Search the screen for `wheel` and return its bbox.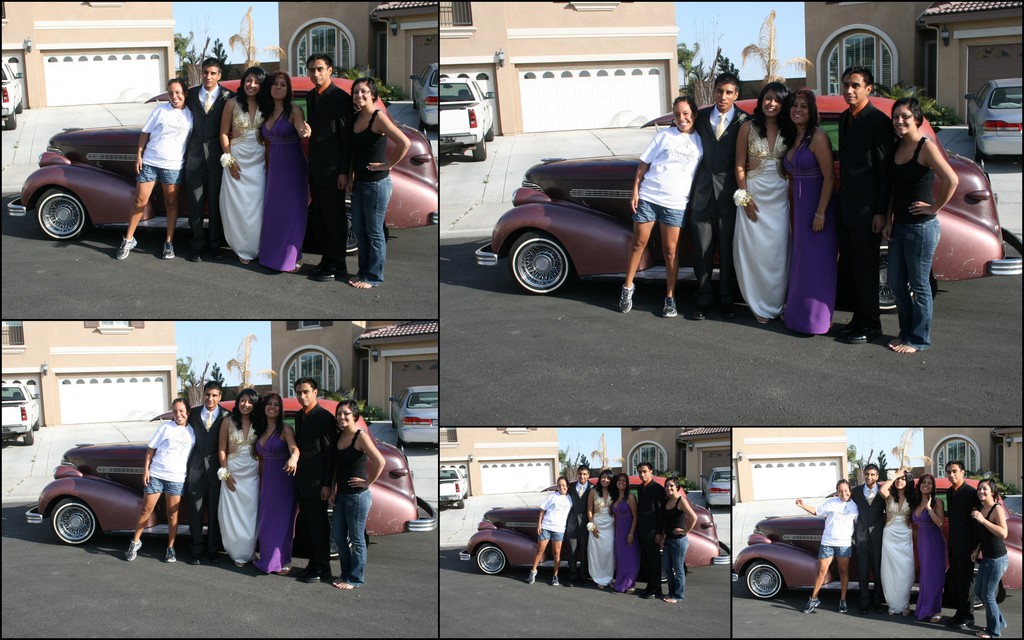
Found: <box>509,232,576,303</box>.
